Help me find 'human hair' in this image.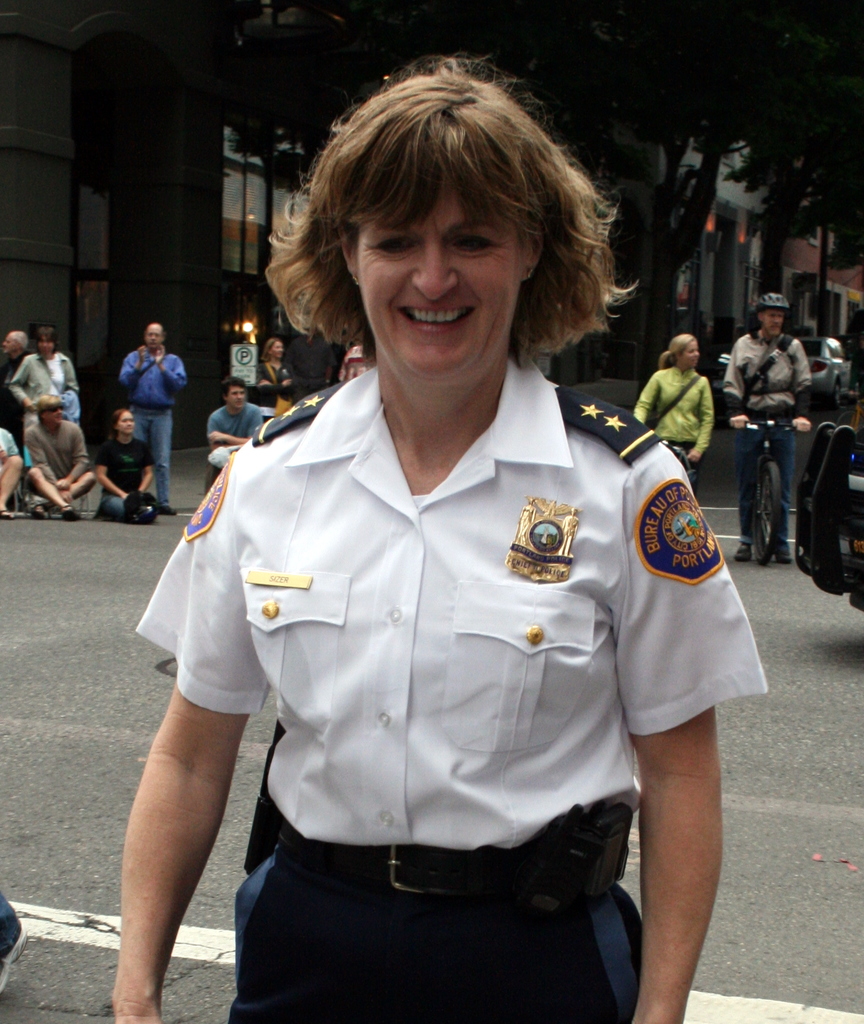
Found it: locate(109, 406, 122, 438).
